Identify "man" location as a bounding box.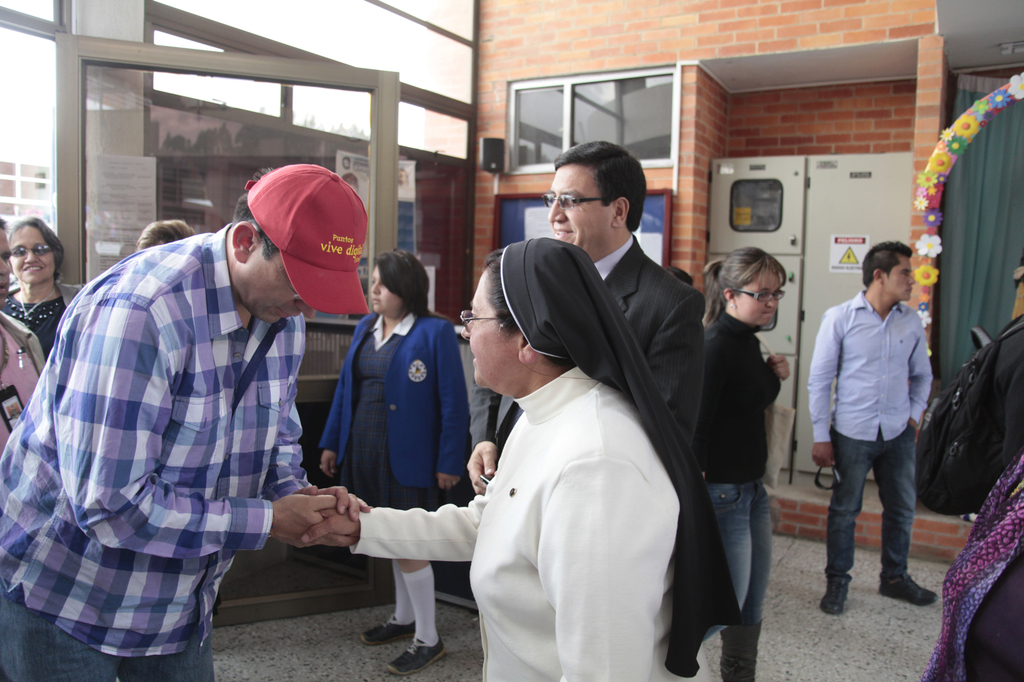
469, 135, 703, 467.
